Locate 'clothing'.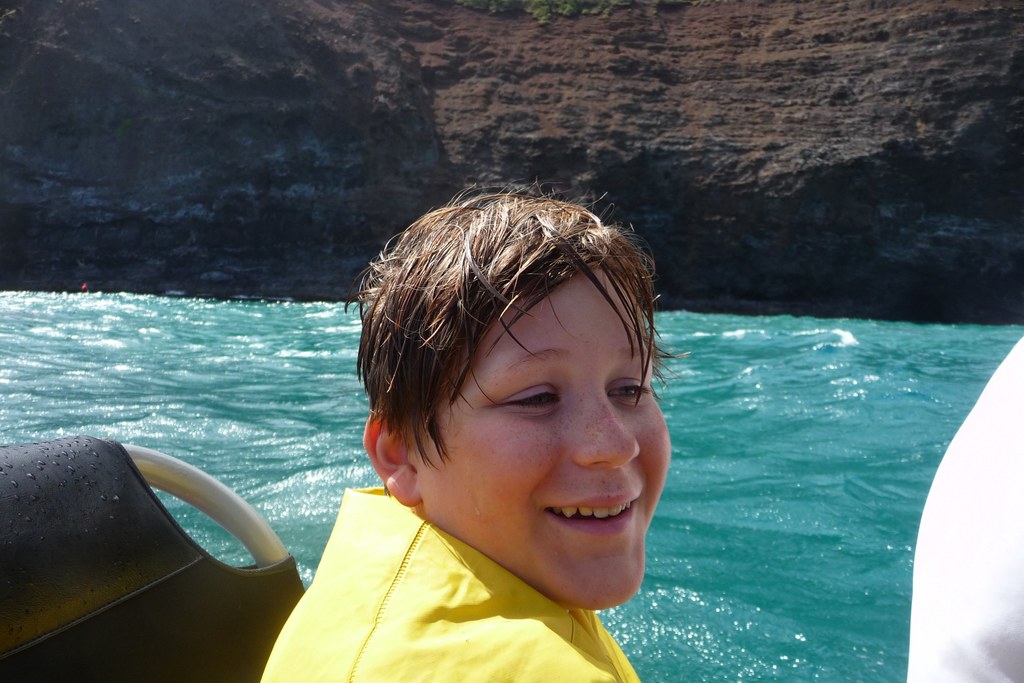
Bounding box: l=247, t=453, r=708, b=667.
